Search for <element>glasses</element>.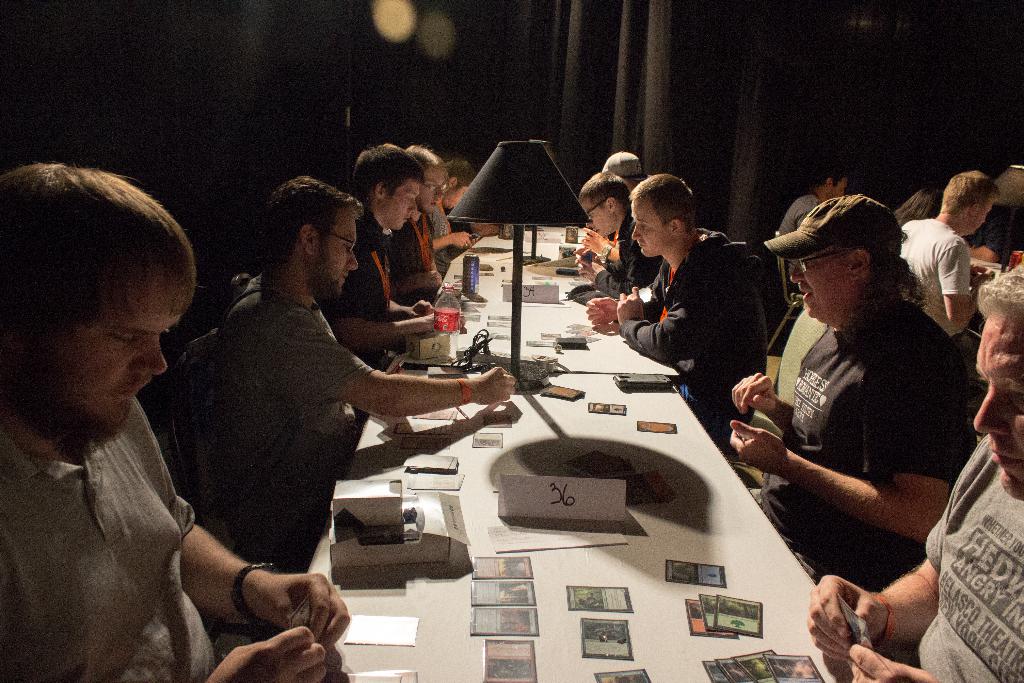
Found at (423, 184, 451, 197).
